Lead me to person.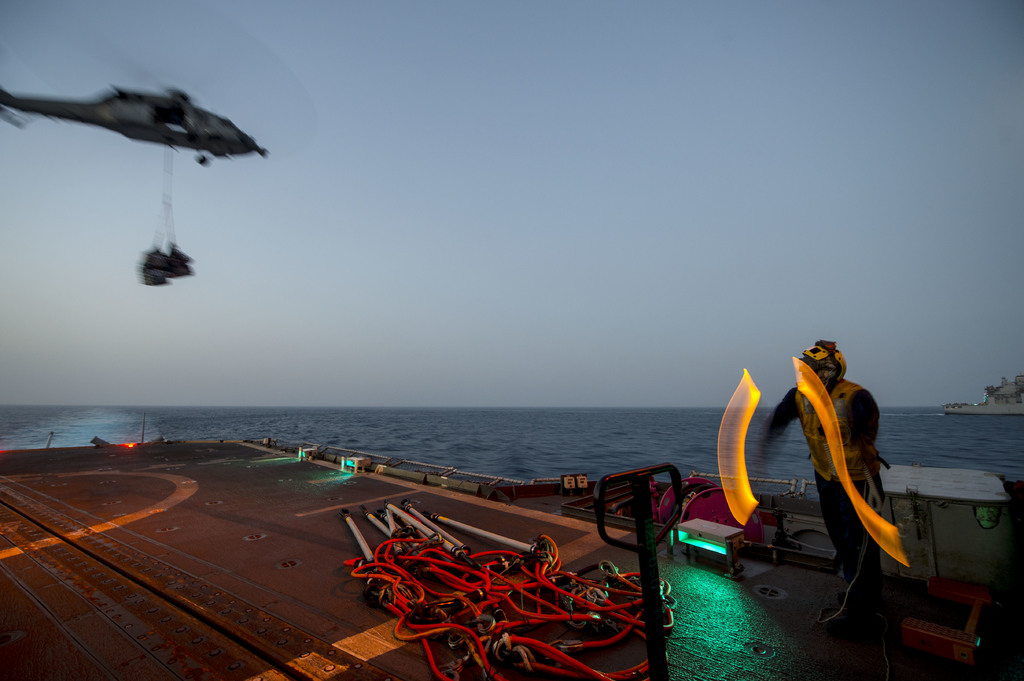
Lead to rect(740, 306, 923, 595).
